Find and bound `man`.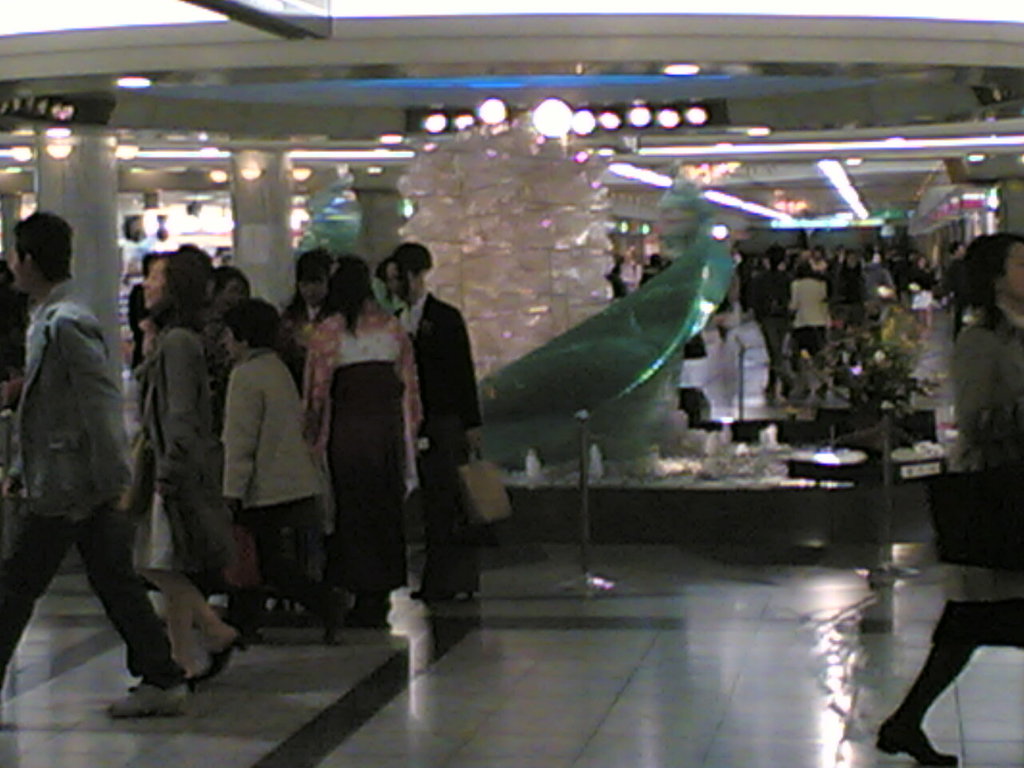
Bound: bbox=[0, 213, 184, 717].
